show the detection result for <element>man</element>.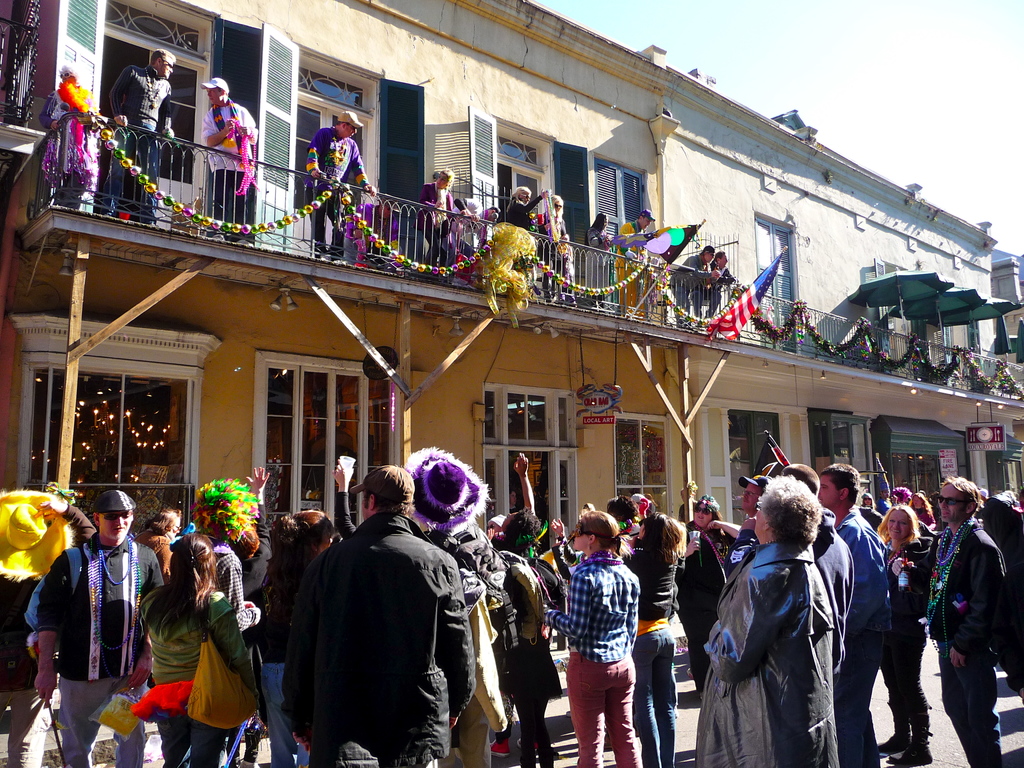
rect(281, 456, 497, 767).
